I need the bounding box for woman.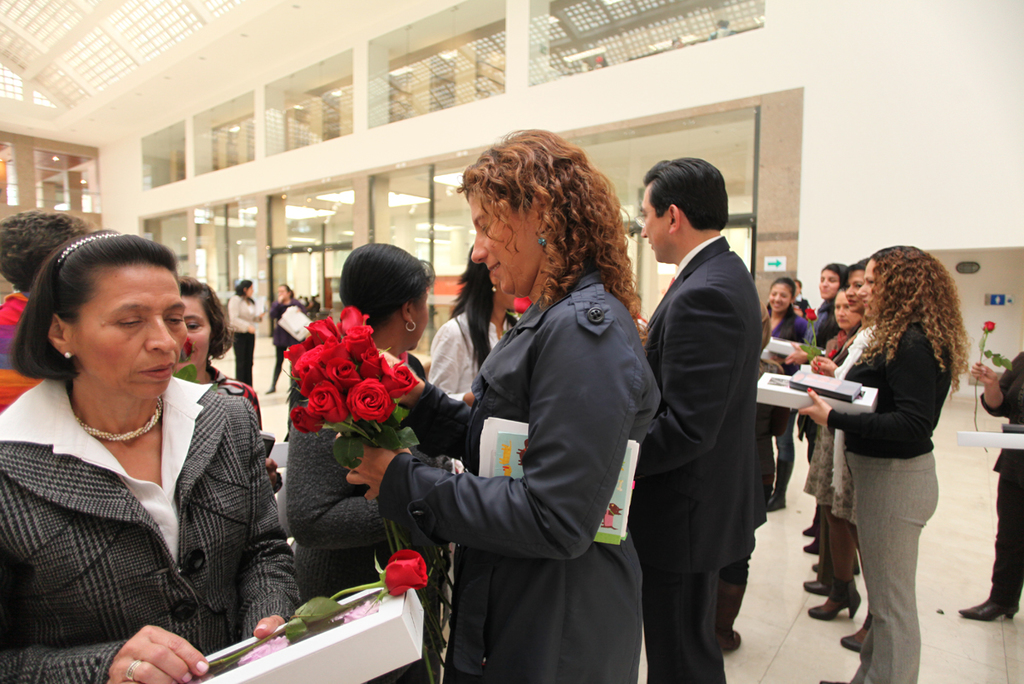
Here it is: x1=428 y1=237 x2=534 y2=404.
